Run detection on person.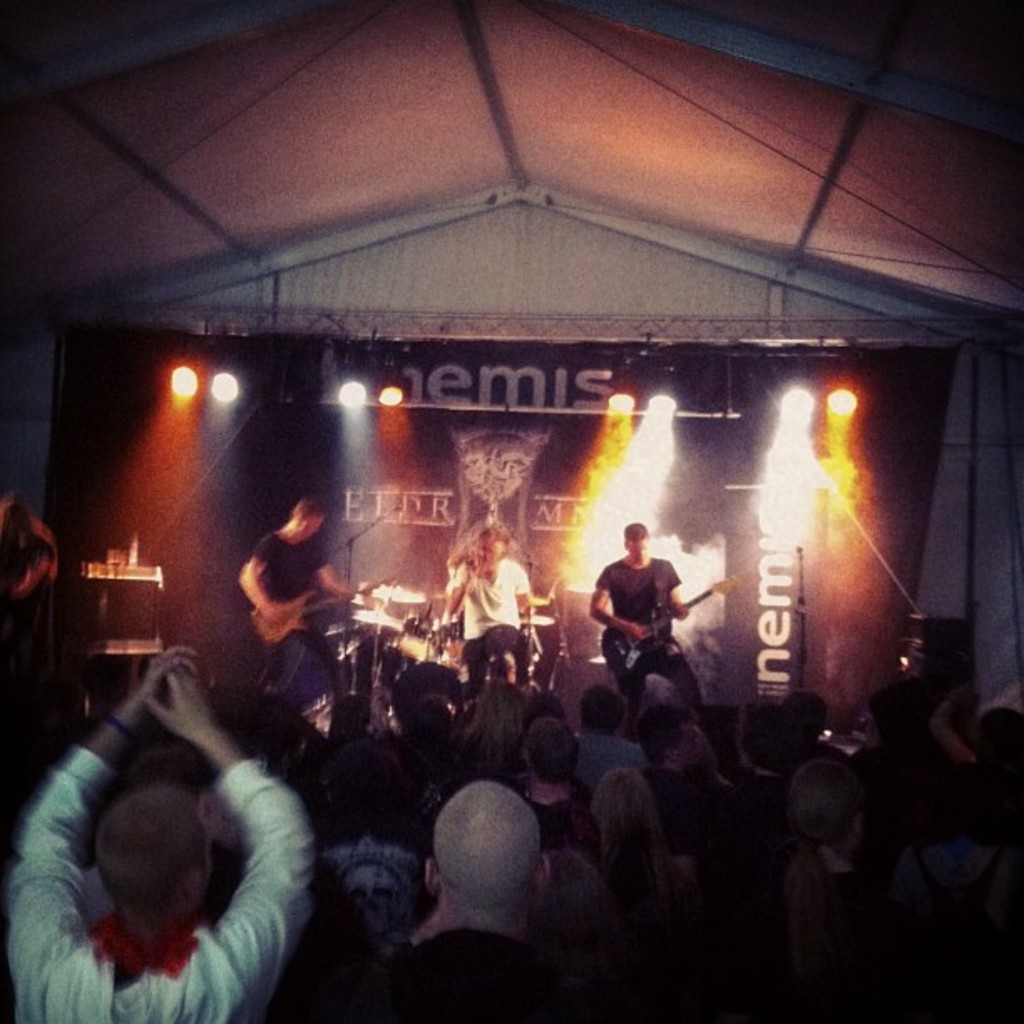
Result: (320, 780, 602, 1022).
